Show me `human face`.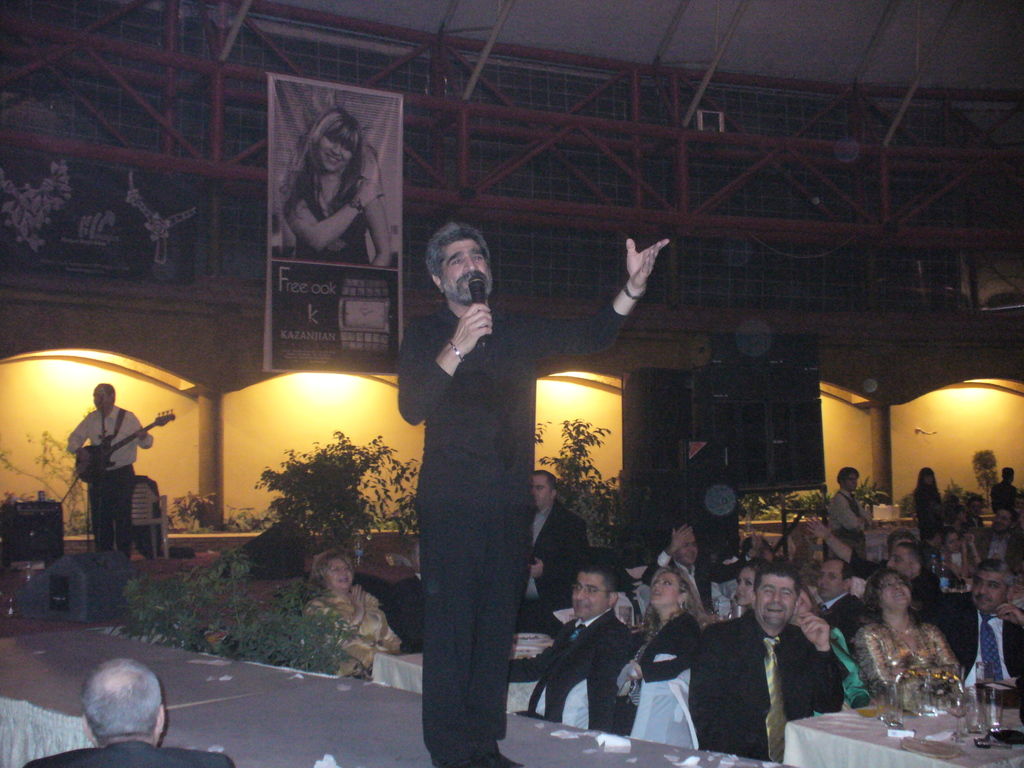
`human face` is here: box=[822, 565, 845, 595].
